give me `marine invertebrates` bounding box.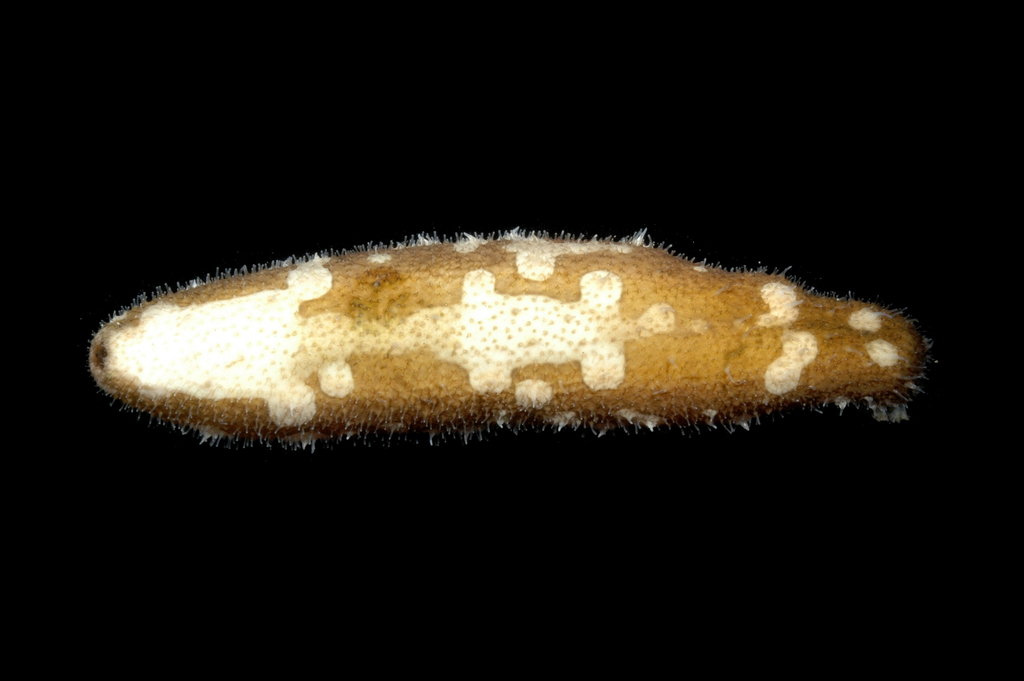
bbox=[58, 243, 958, 472].
